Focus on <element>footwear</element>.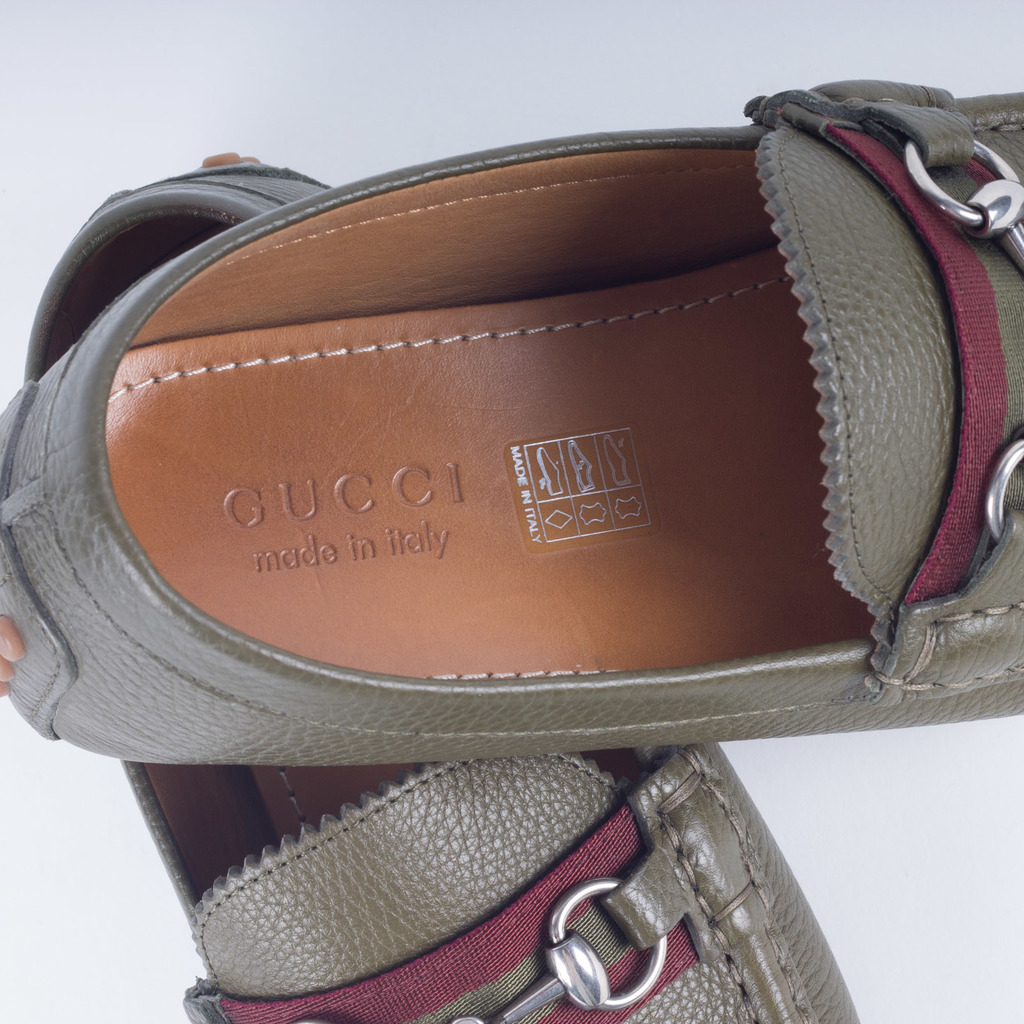
Focused at x1=0 y1=90 x2=1023 y2=796.
